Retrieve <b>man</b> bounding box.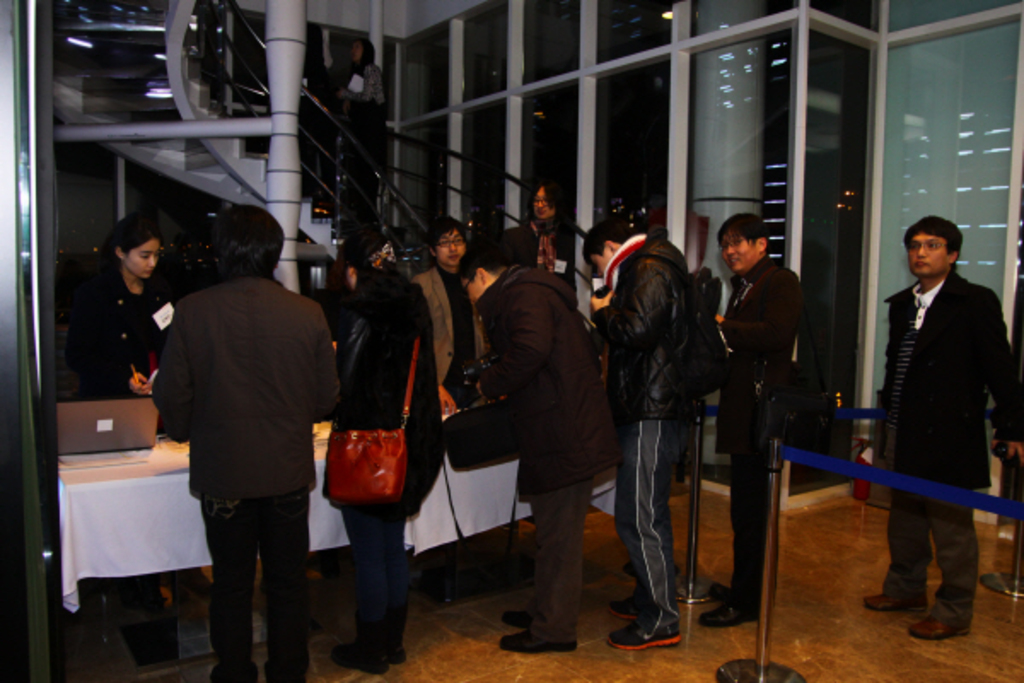
Bounding box: [150,198,341,681].
